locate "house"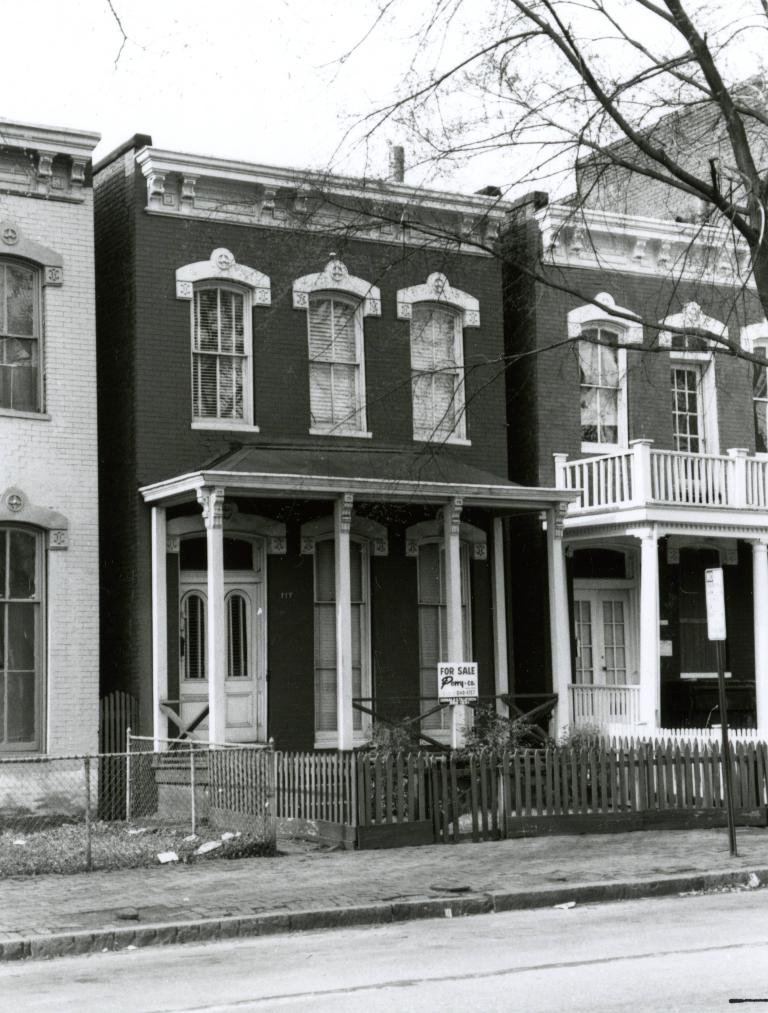
bbox(570, 67, 767, 225)
